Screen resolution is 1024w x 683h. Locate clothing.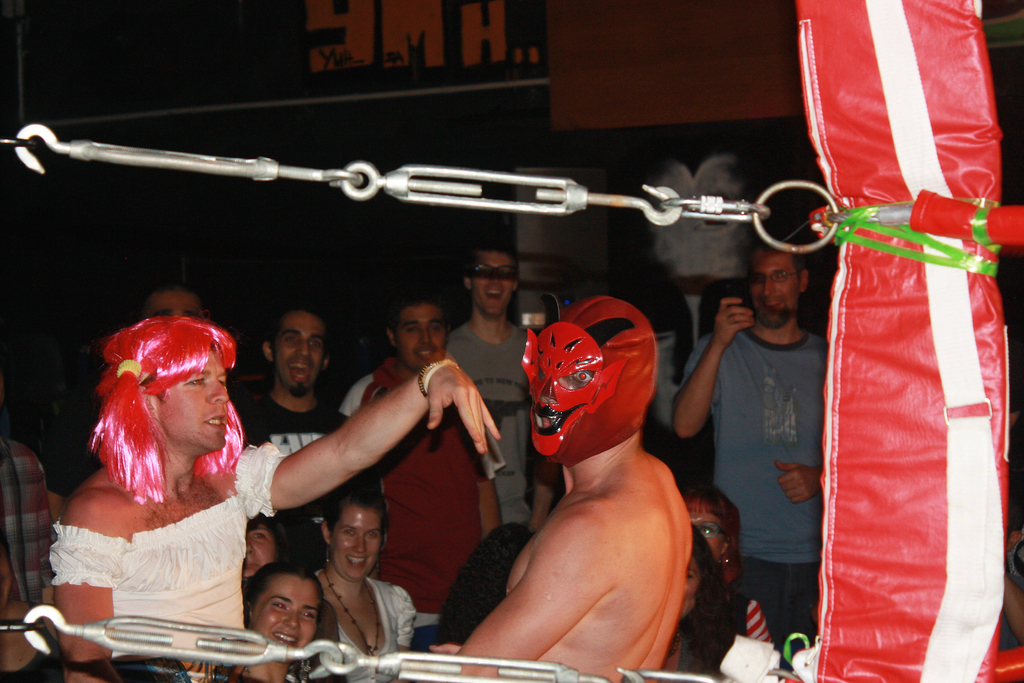
<bbox>328, 575, 416, 682</bbox>.
